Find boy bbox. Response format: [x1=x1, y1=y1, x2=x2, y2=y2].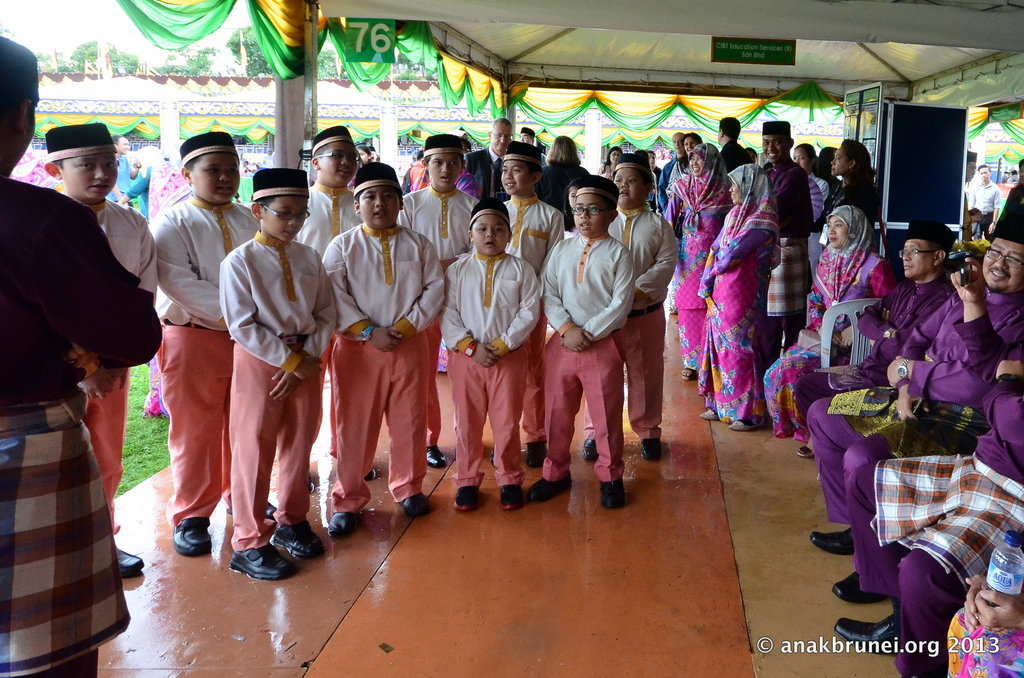
[x1=583, y1=164, x2=677, y2=462].
